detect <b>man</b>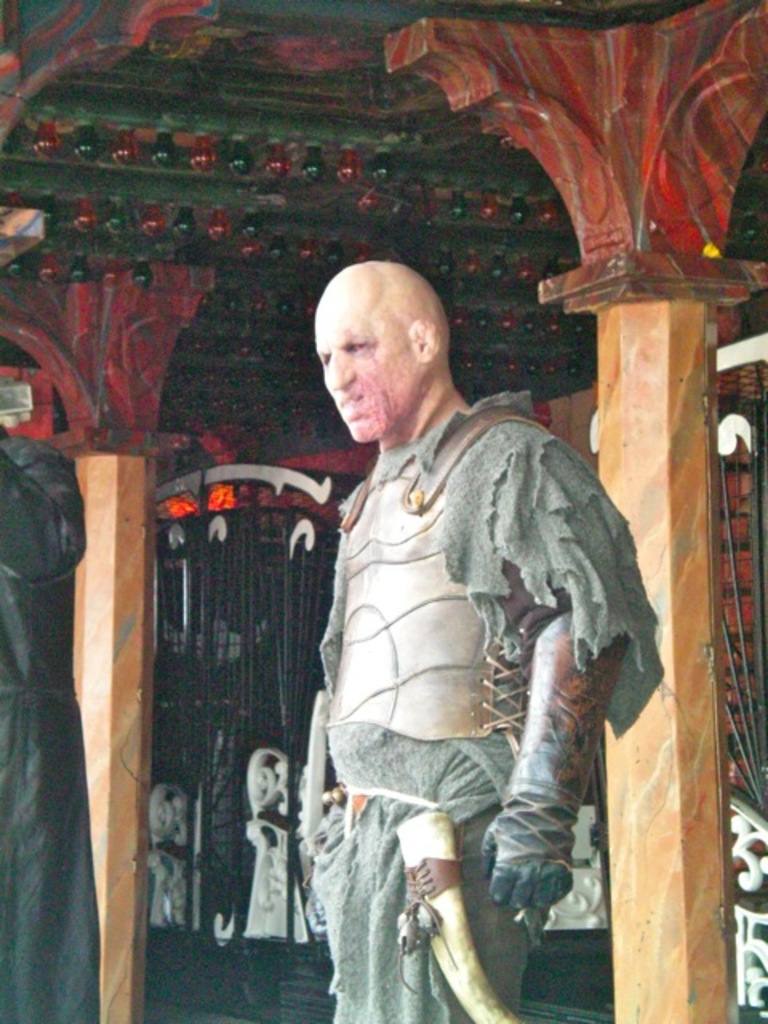
box(253, 258, 642, 962)
